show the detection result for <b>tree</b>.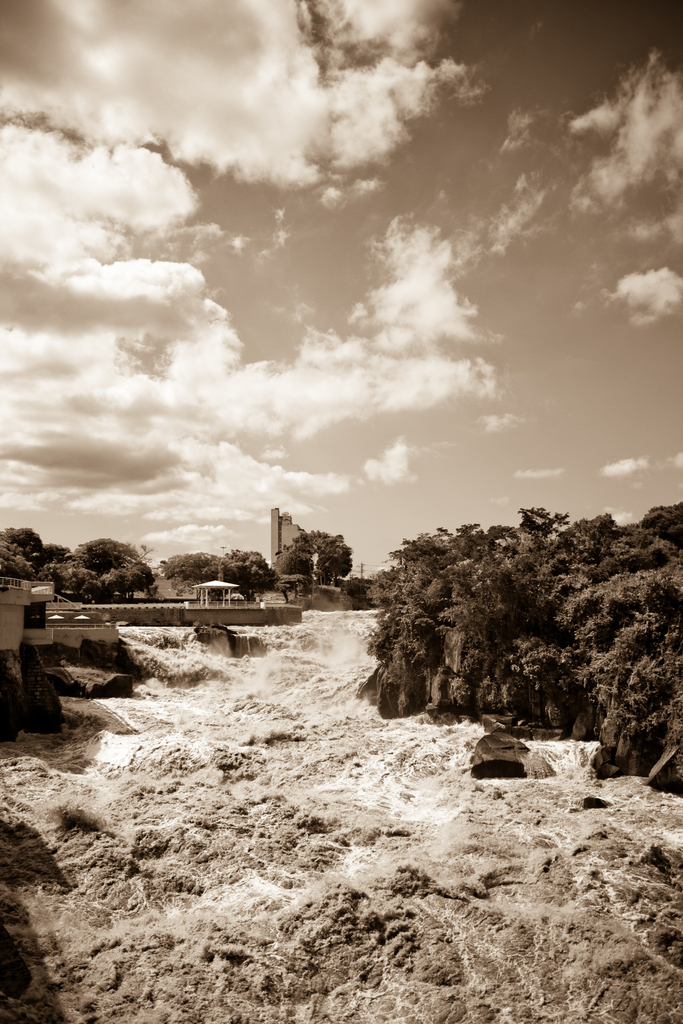
296 527 336 552.
